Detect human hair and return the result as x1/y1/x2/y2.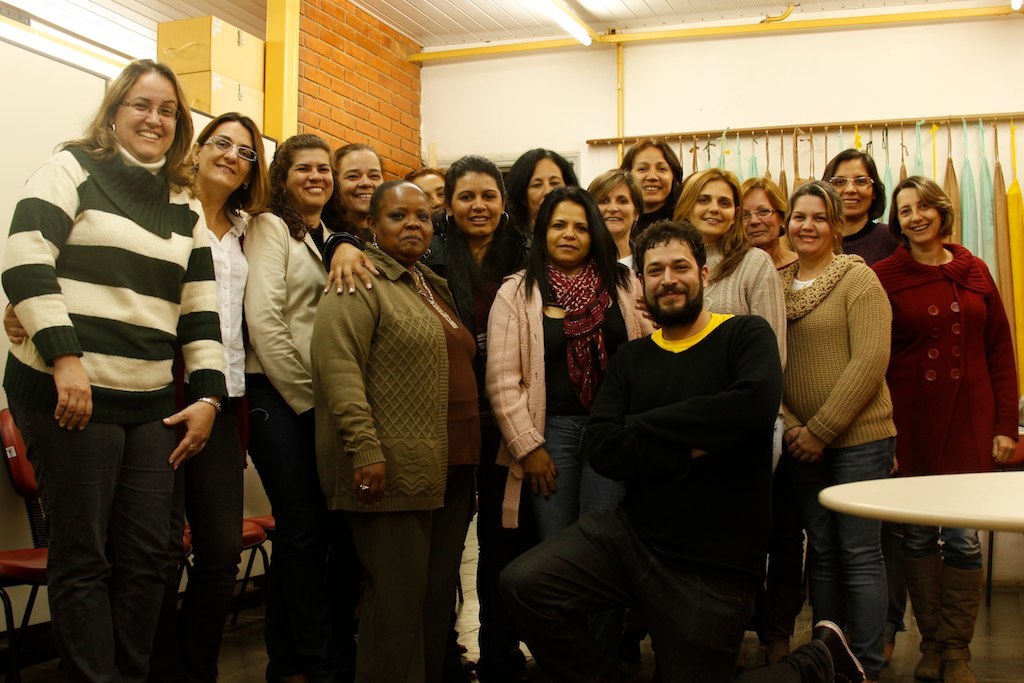
512/183/622/308.
